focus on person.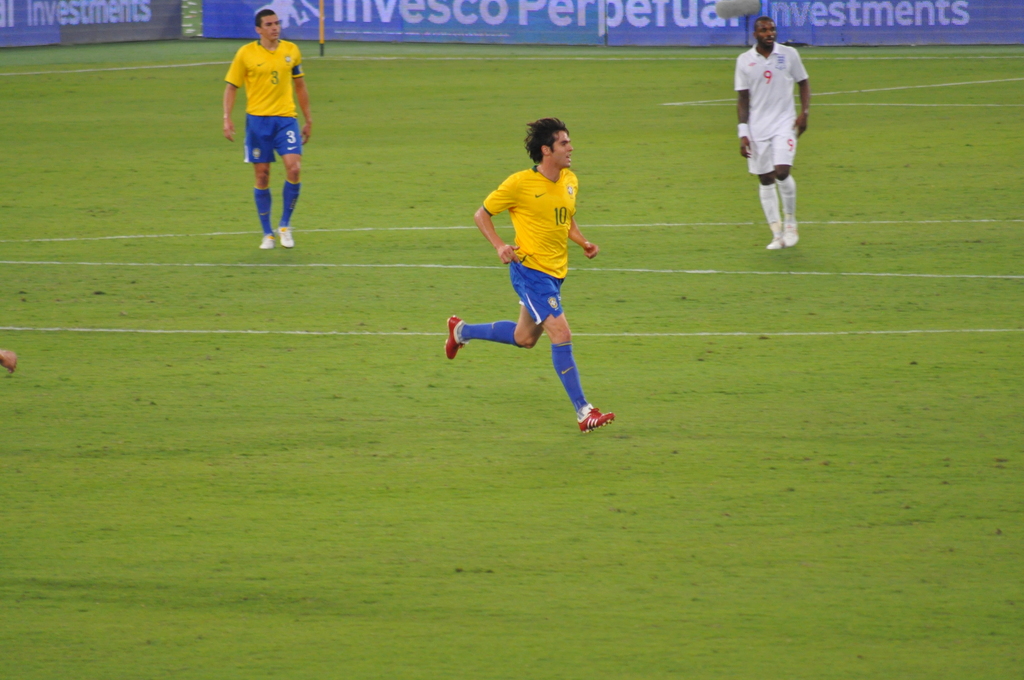
Focused at BBox(208, 8, 321, 255).
